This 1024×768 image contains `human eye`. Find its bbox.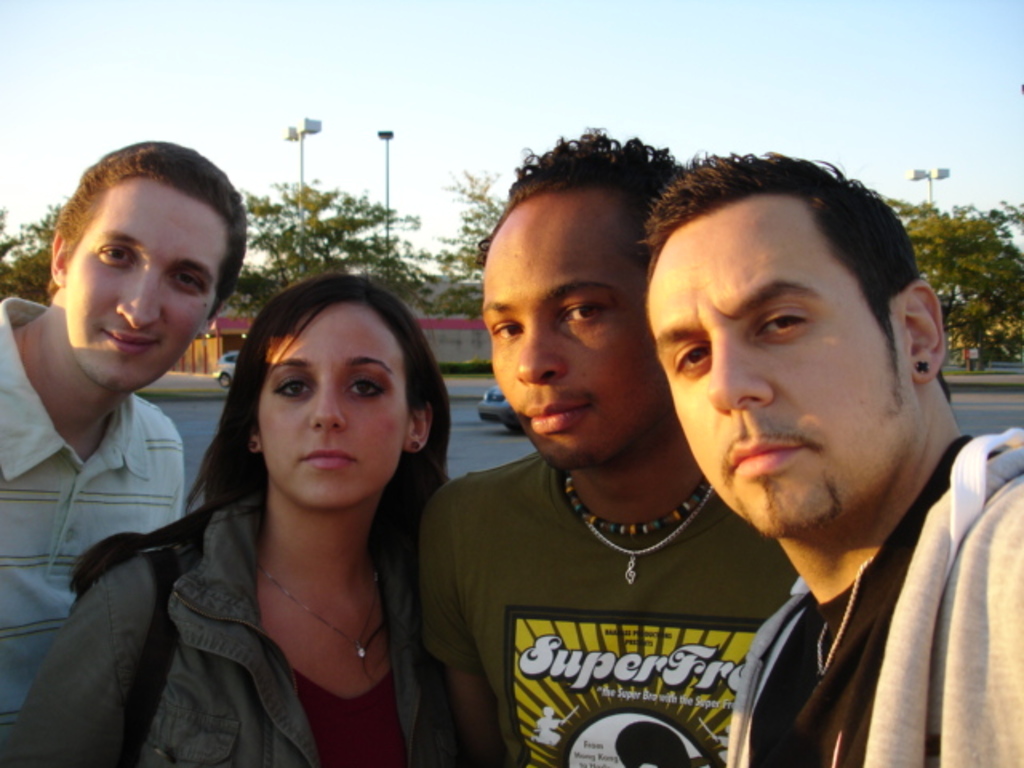
<region>557, 296, 608, 331</region>.
